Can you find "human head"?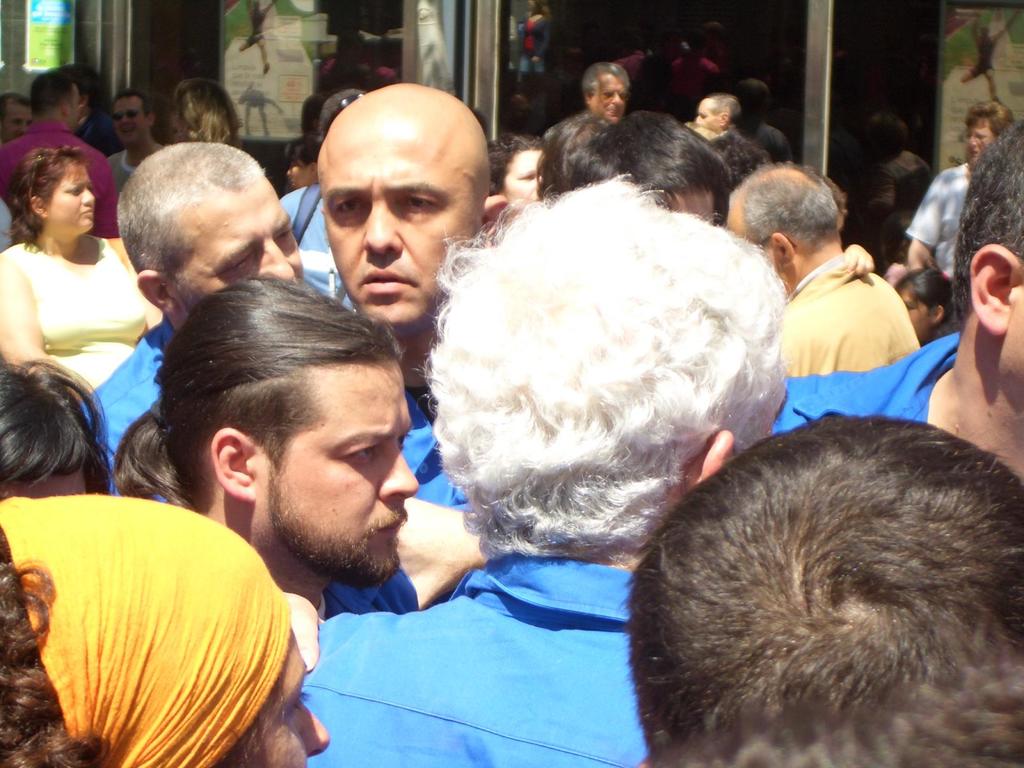
Yes, bounding box: [961,107,1012,169].
